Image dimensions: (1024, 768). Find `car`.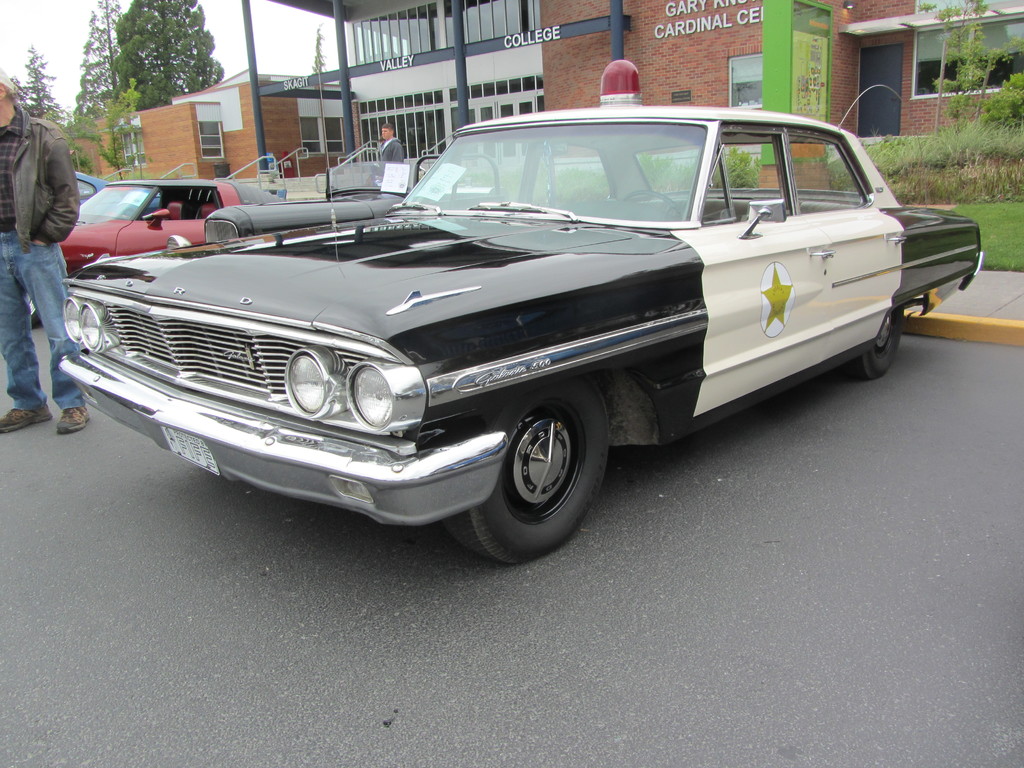
[63,177,264,270].
